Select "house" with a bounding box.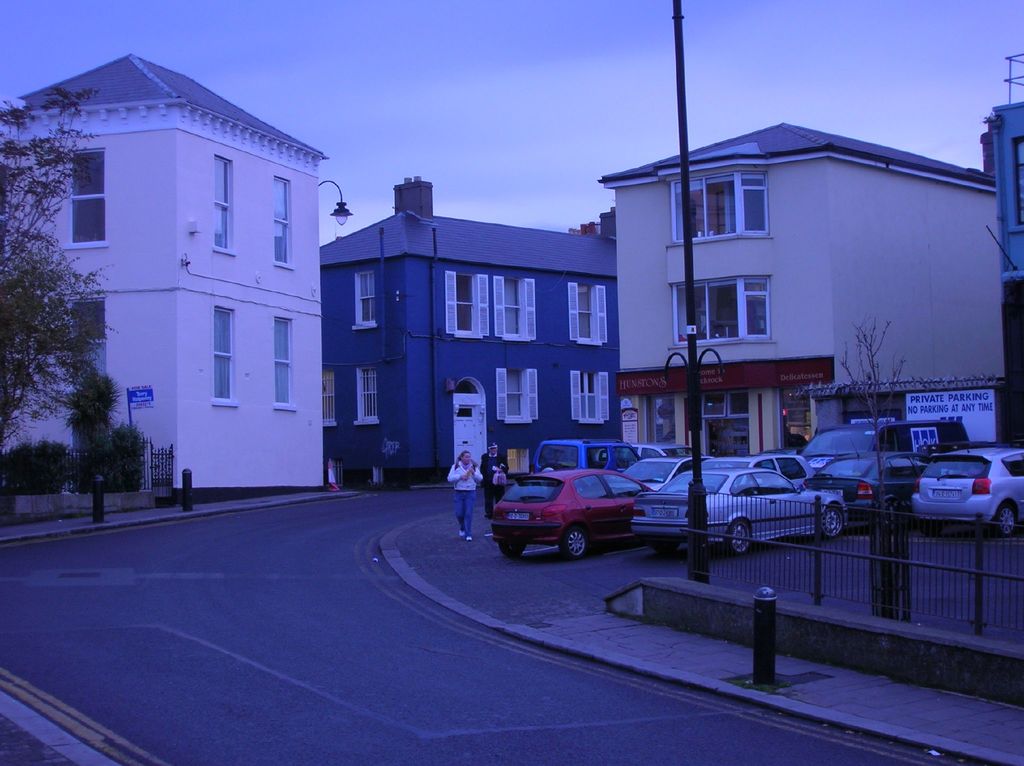
box=[594, 120, 1007, 458].
